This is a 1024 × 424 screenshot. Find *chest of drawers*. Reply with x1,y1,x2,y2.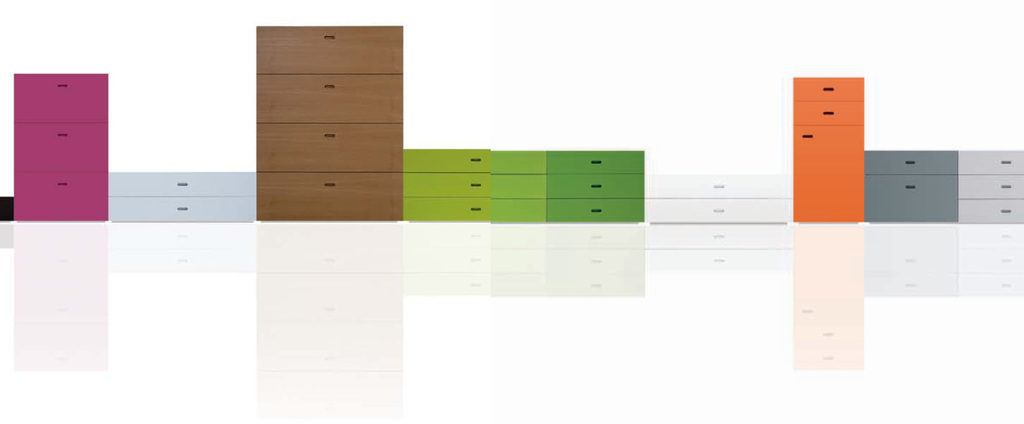
959,148,1023,223.
